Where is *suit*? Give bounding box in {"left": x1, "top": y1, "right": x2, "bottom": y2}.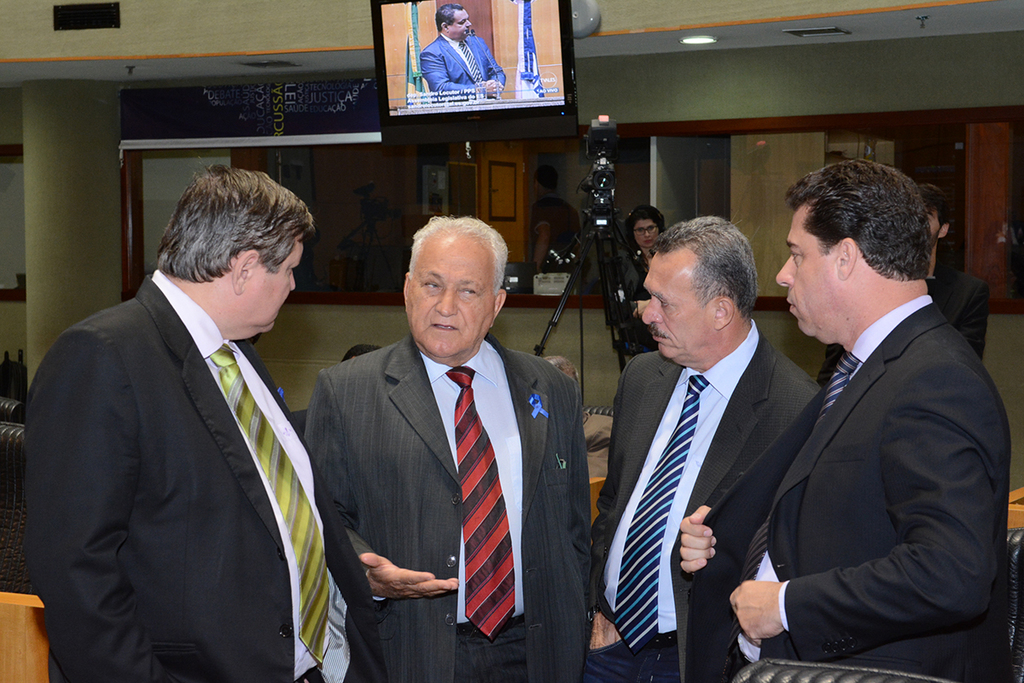
{"left": 38, "top": 155, "right": 348, "bottom": 677}.
